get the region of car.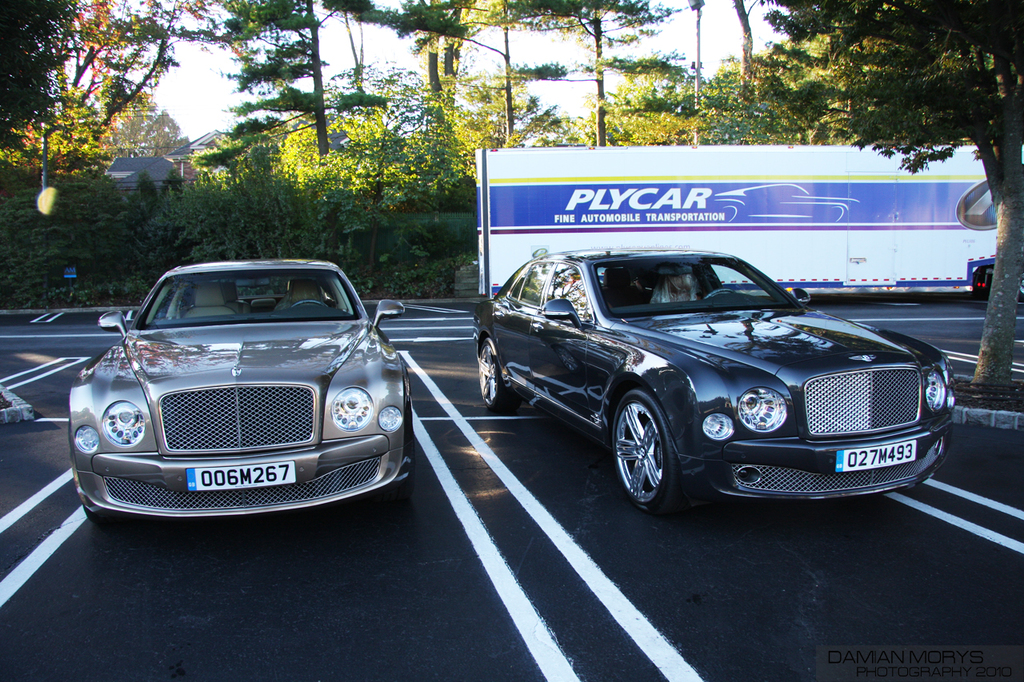
box=[471, 251, 952, 520].
